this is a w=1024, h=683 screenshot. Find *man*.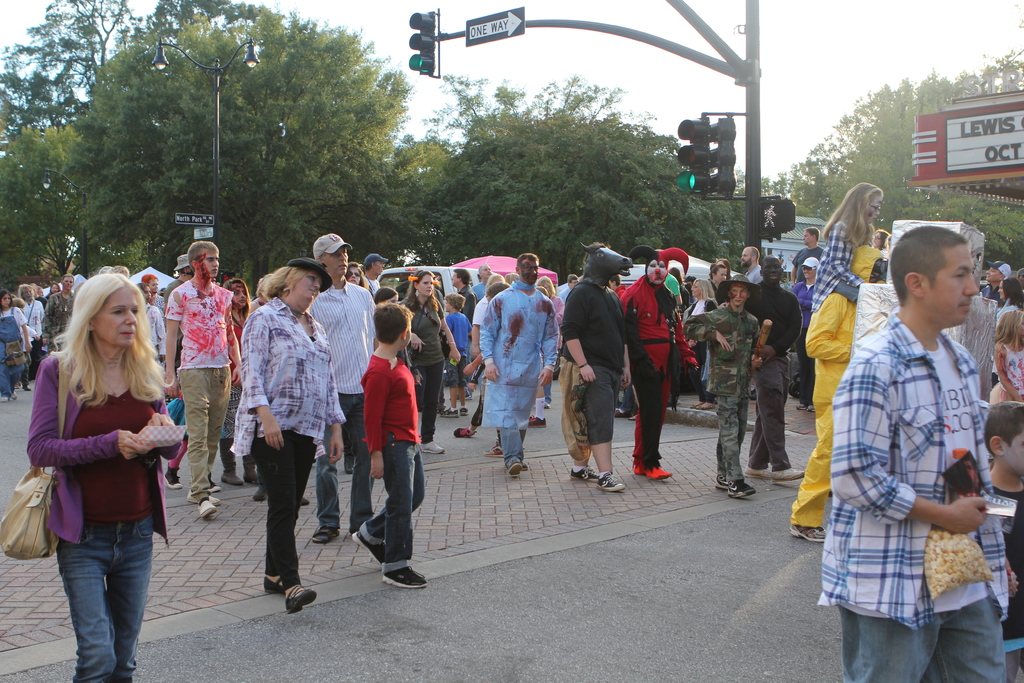
Bounding box: crop(732, 243, 768, 283).
